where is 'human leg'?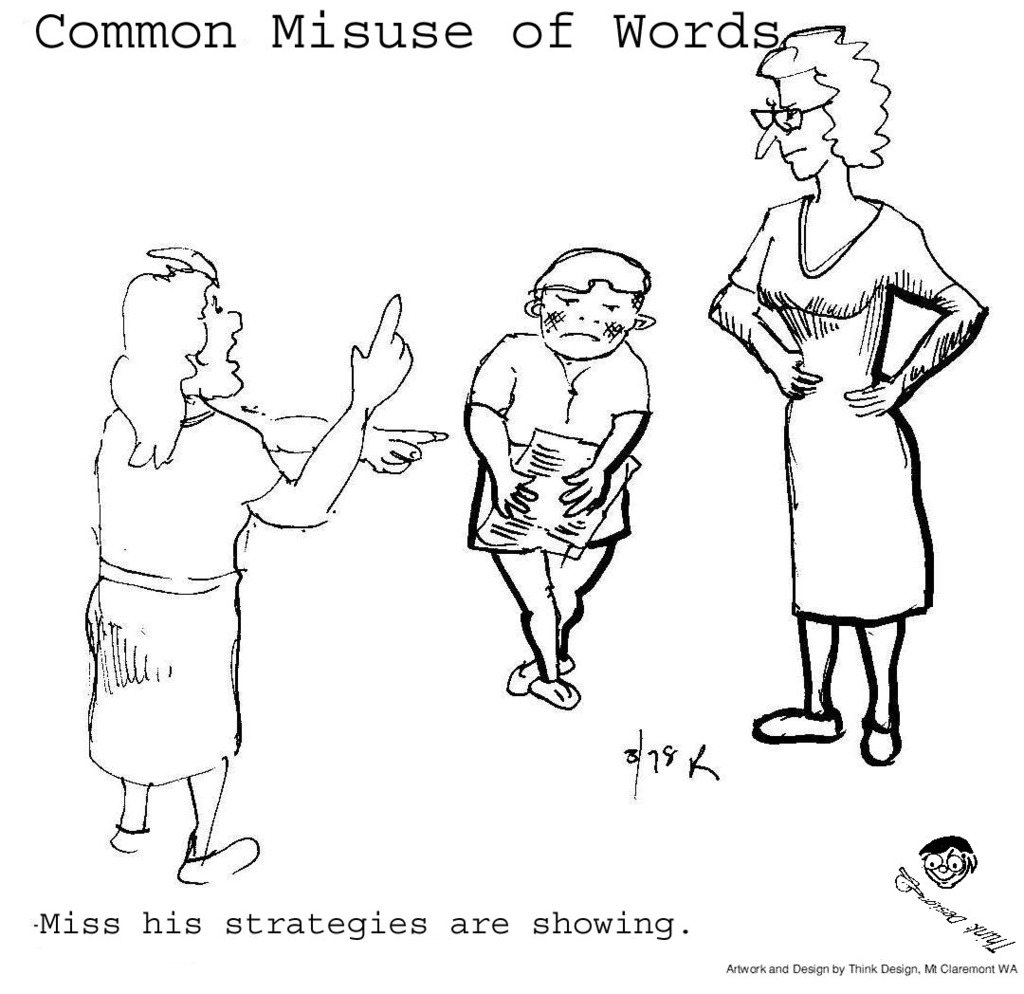
x1=99, y1=571, x2=158, y2=851.
